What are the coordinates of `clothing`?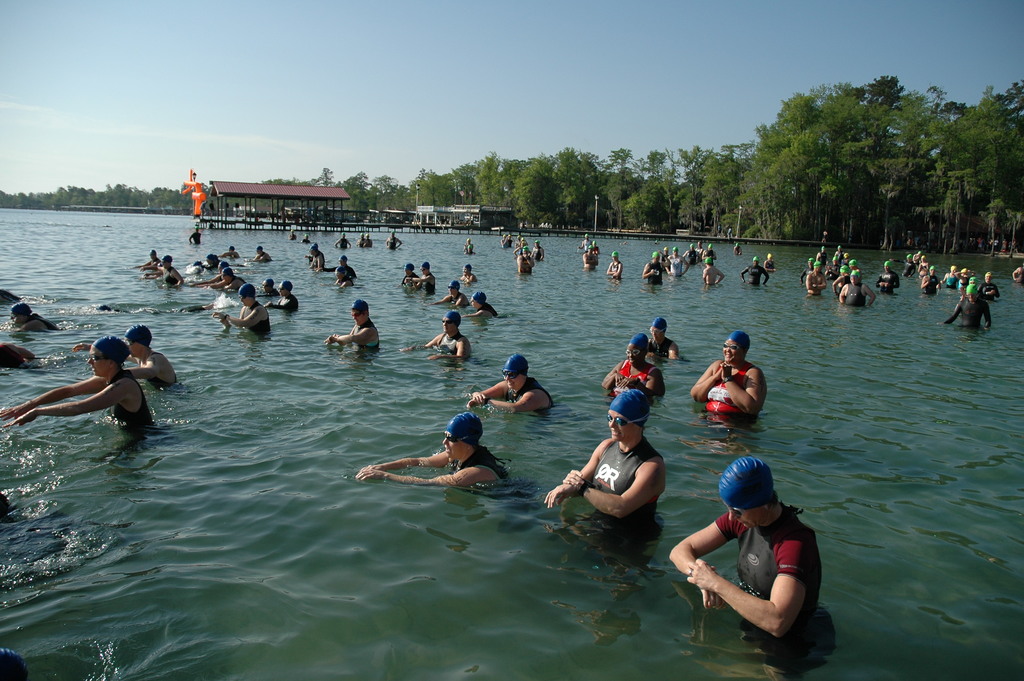
(225, 276, 243, 290).
